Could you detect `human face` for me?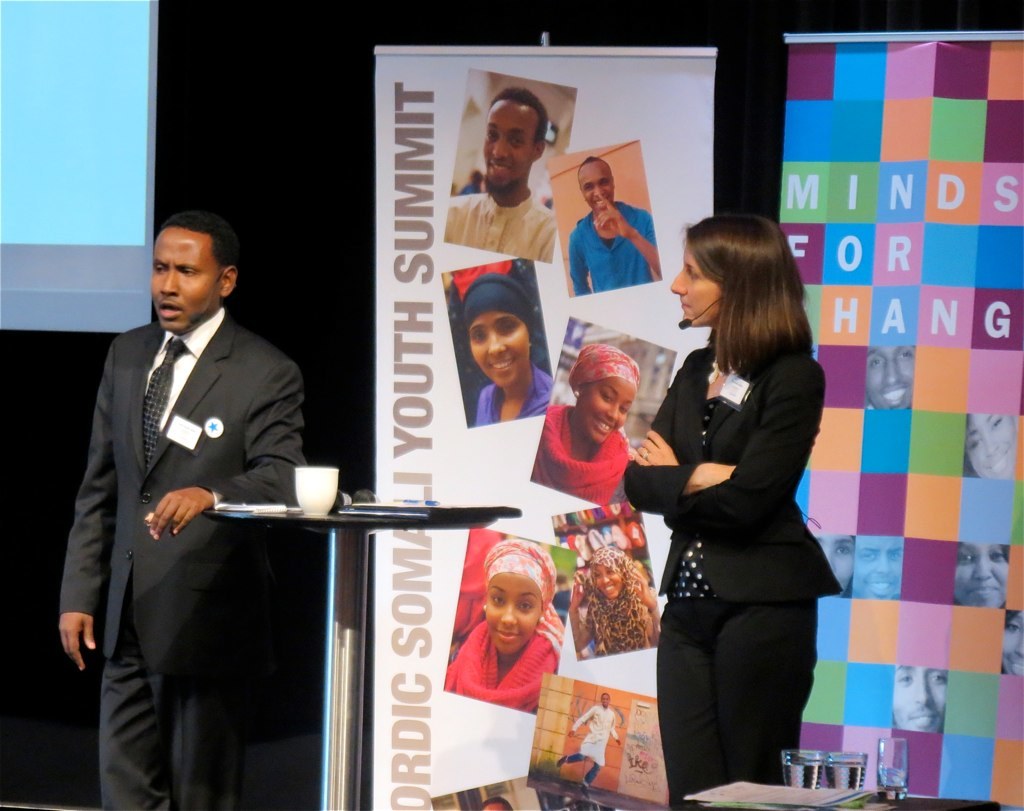
Detection result: 483,572,543,656.
